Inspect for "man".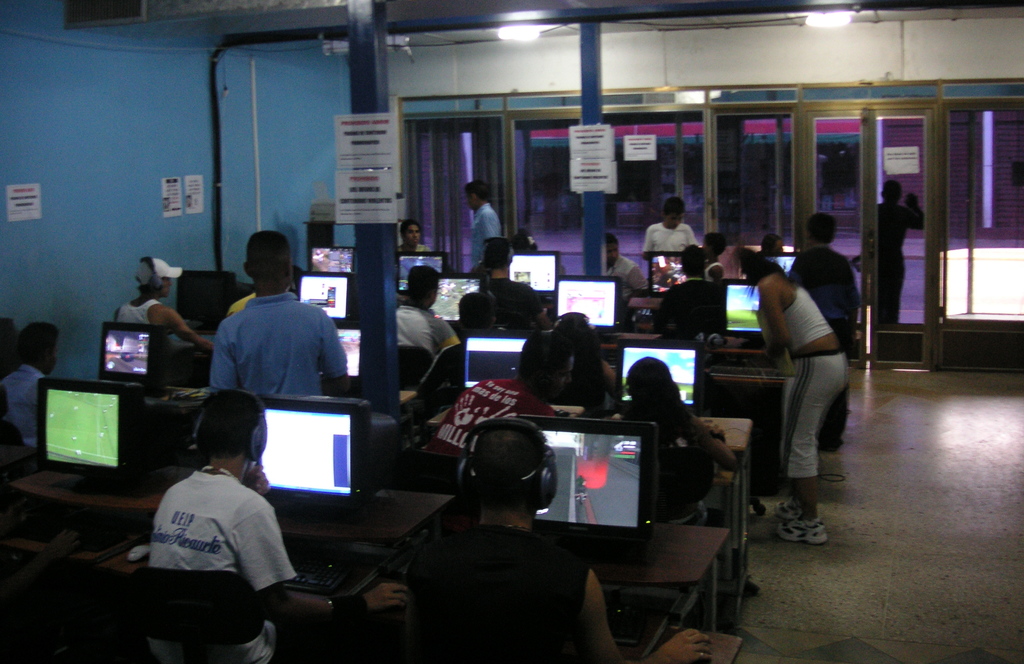
Inspection: [183, 248, 344, 431].
